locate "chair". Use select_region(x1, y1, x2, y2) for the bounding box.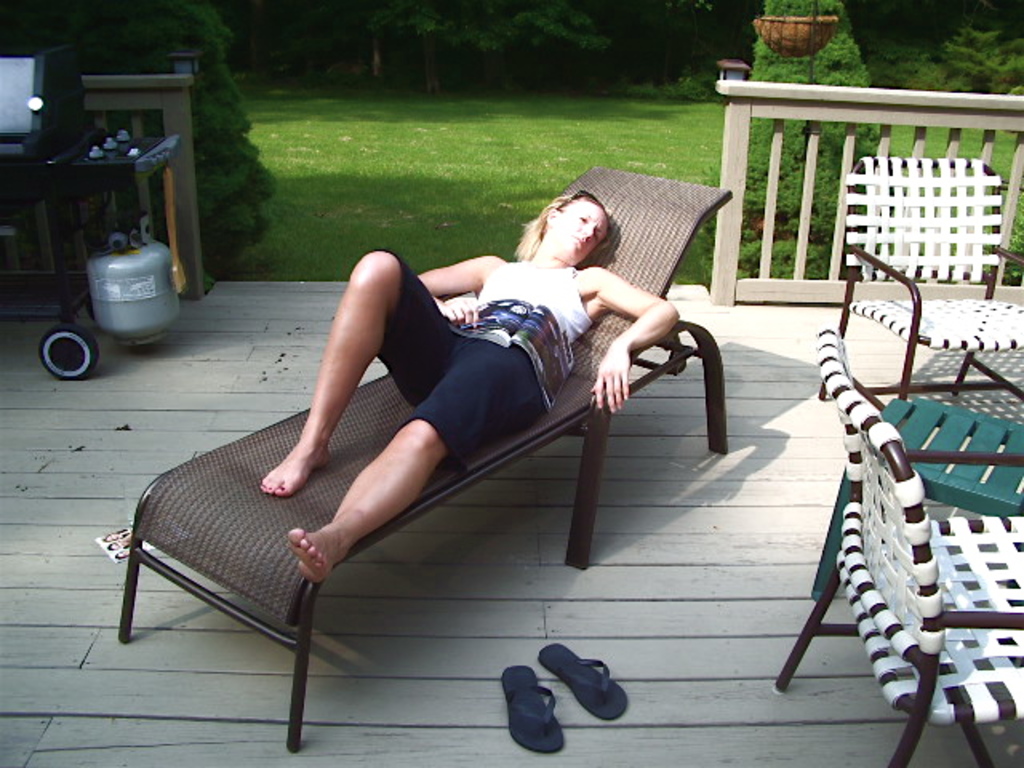
select_region(773, 328, 1022, 766).
